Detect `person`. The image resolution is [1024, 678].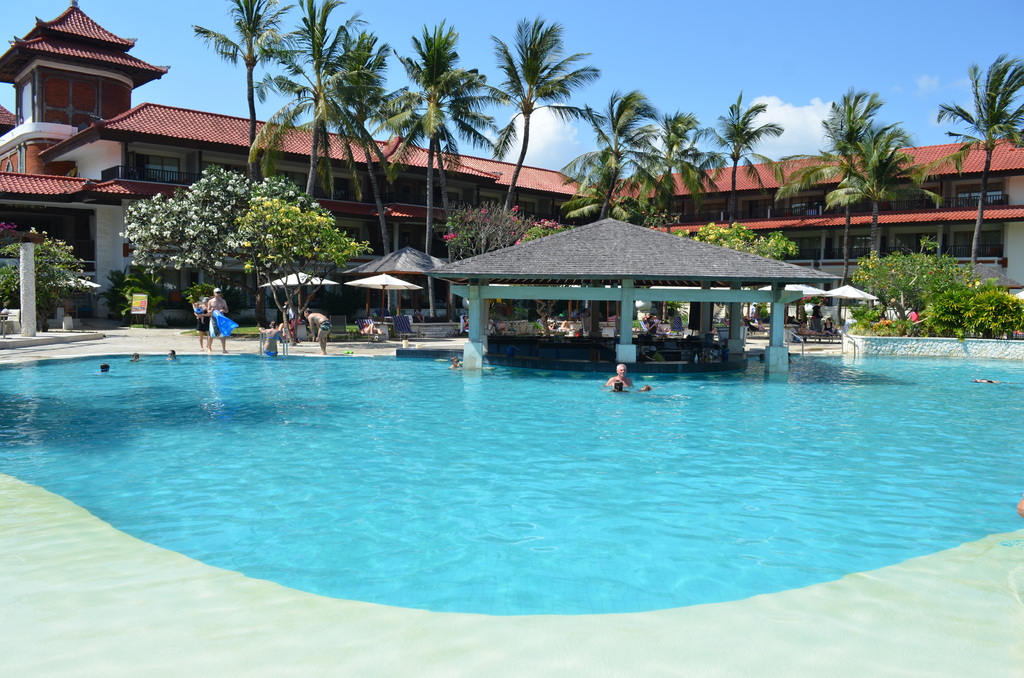
360/322/385/334.
